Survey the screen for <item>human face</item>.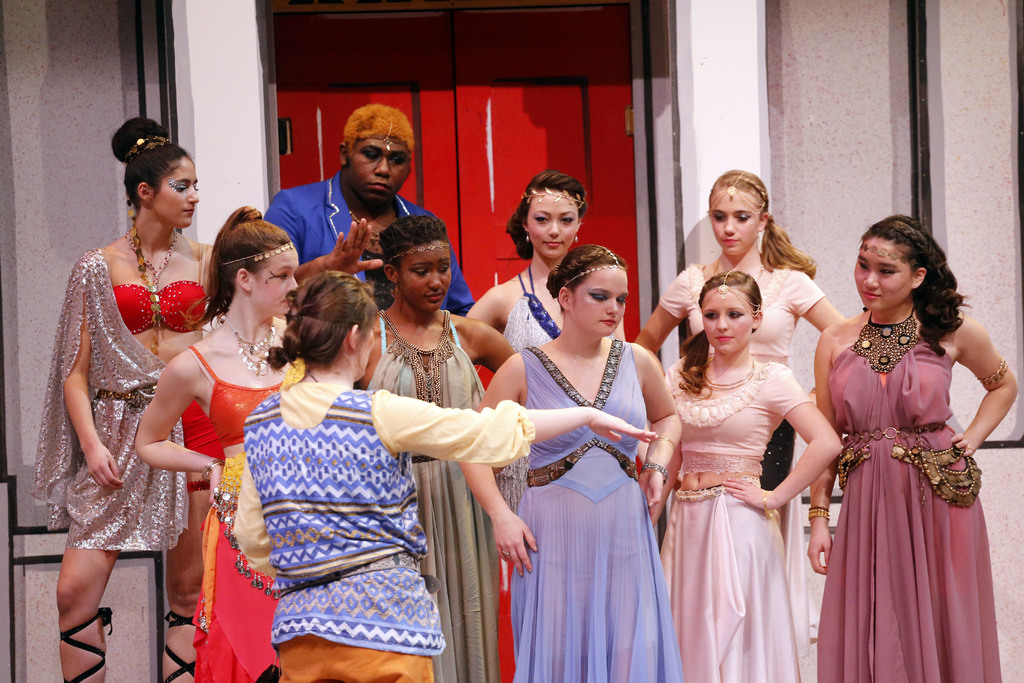
Survey found: x1=710 y1=192 x2=762 y2=261.
